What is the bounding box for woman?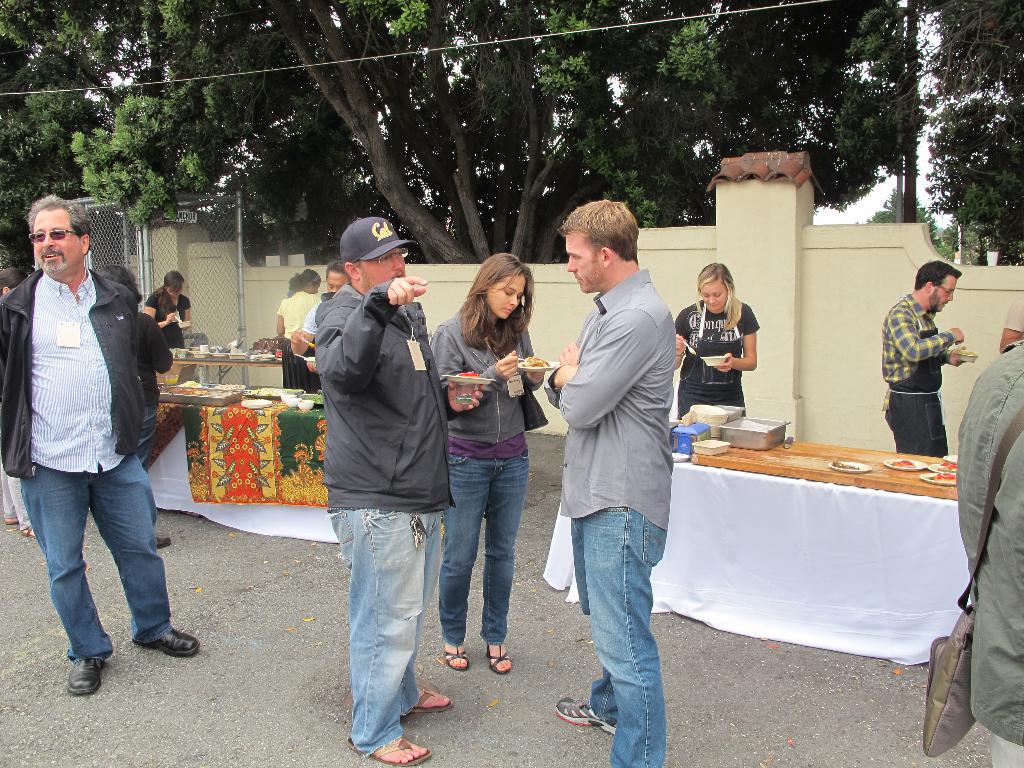
box(675, 260, 758, 425).
